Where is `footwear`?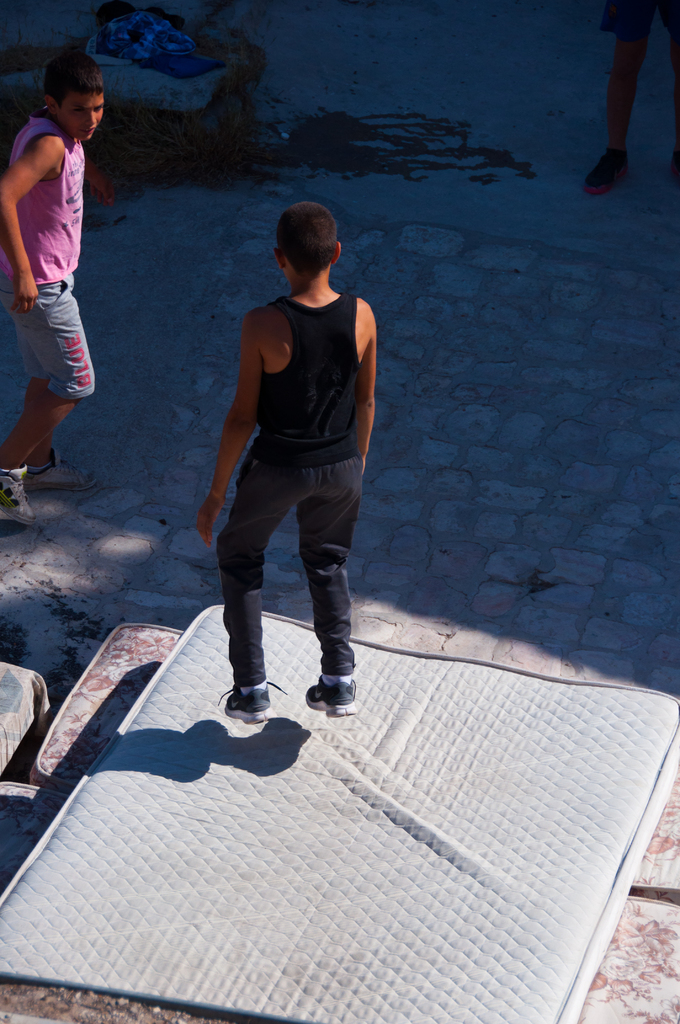
bbox(0, 464, 42, 527).
